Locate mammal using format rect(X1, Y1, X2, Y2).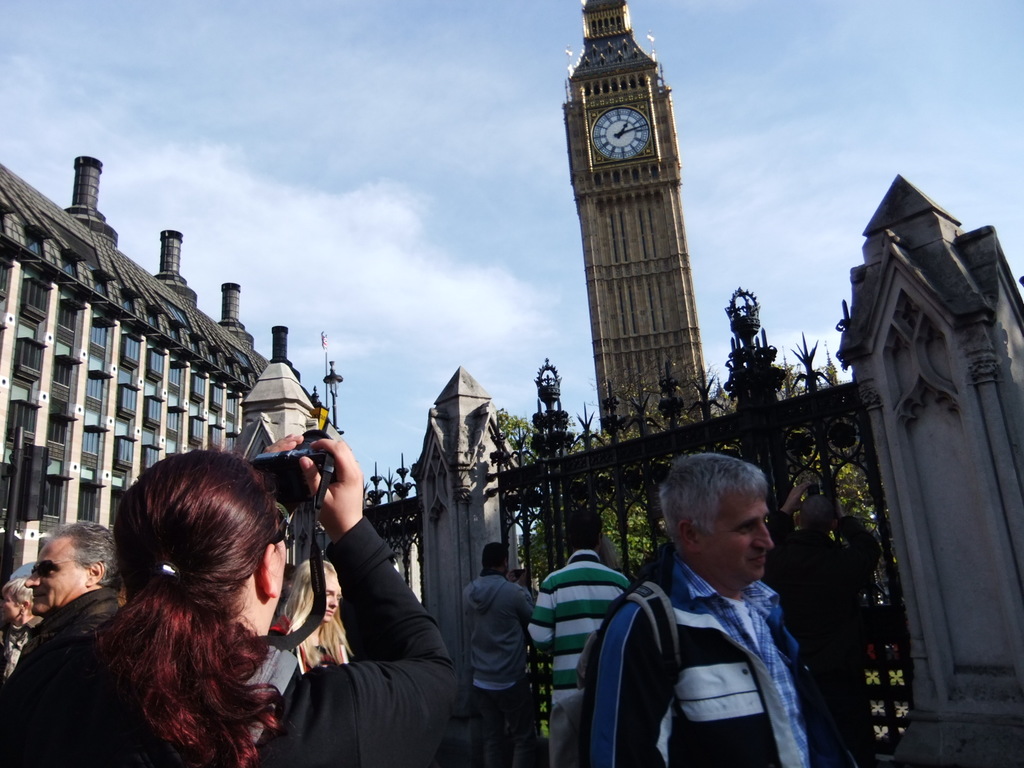
rect(269, 552, 354, 700).
